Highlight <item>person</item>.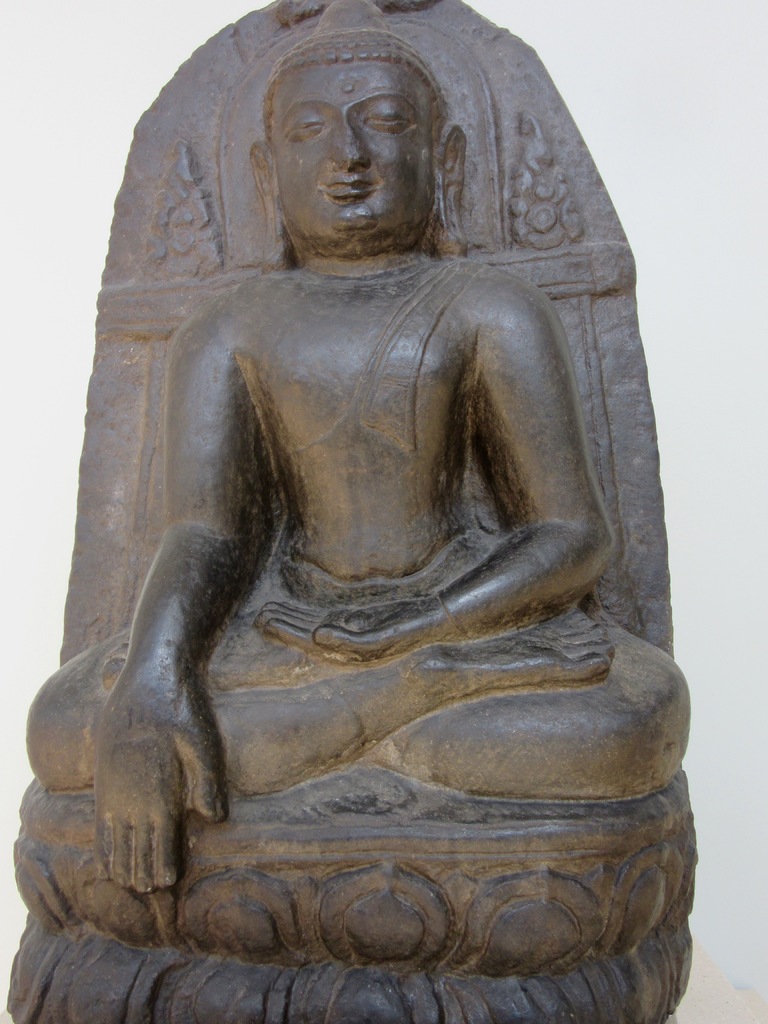
Highlighted region: 23, 13, 727, 1016.
